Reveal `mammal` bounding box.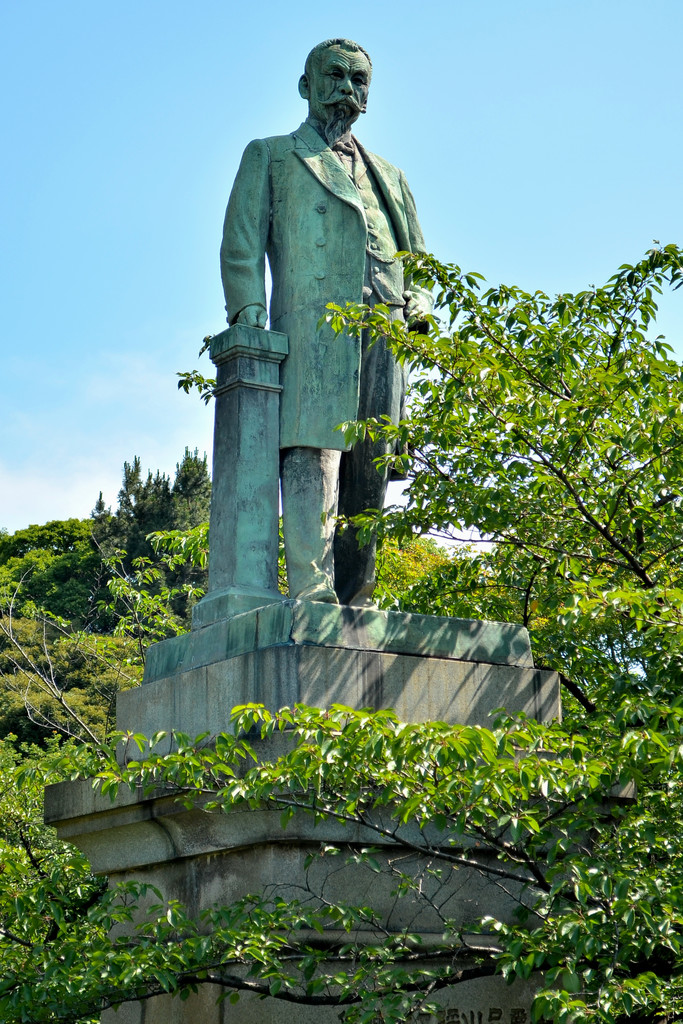
Revealed: <box>199,67,444,614</box>.
